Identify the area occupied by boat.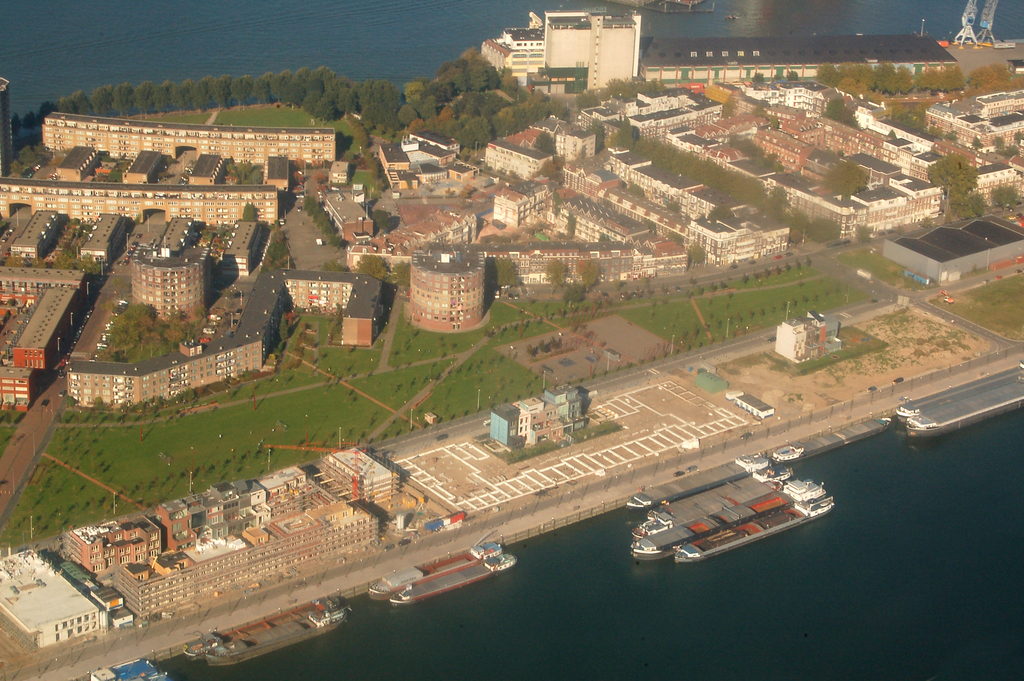
Area: locate(627, 469, 795, 537).
